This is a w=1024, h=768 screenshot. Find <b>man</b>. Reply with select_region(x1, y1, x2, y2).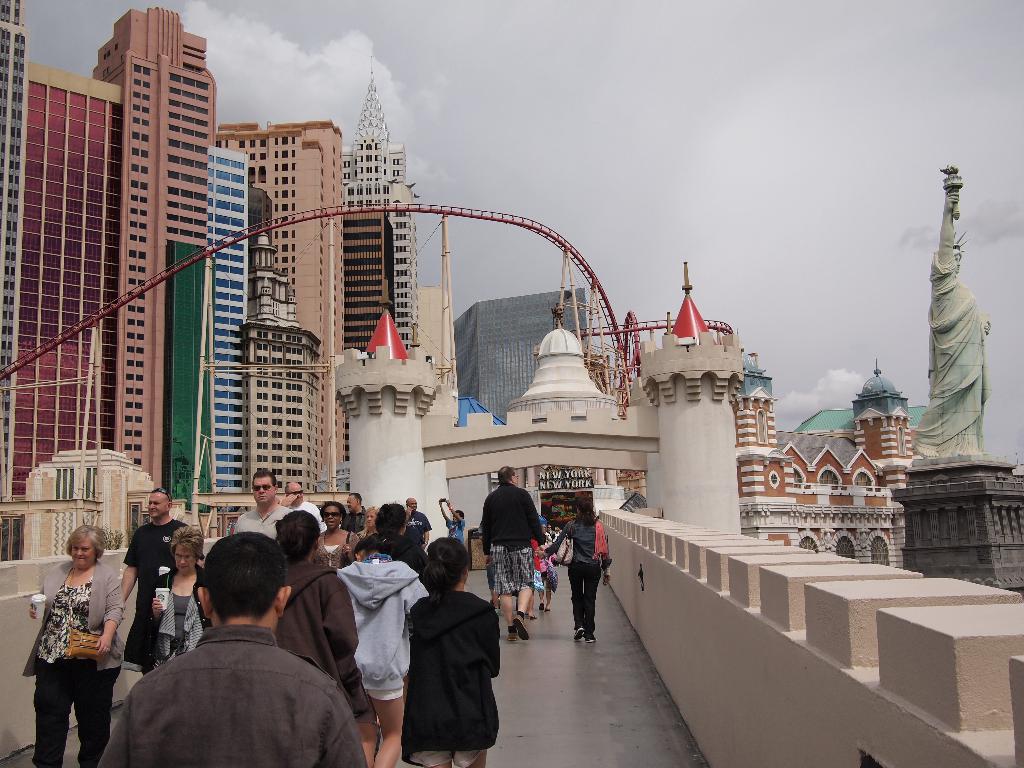
select_region(280, 481, 318, 520).
